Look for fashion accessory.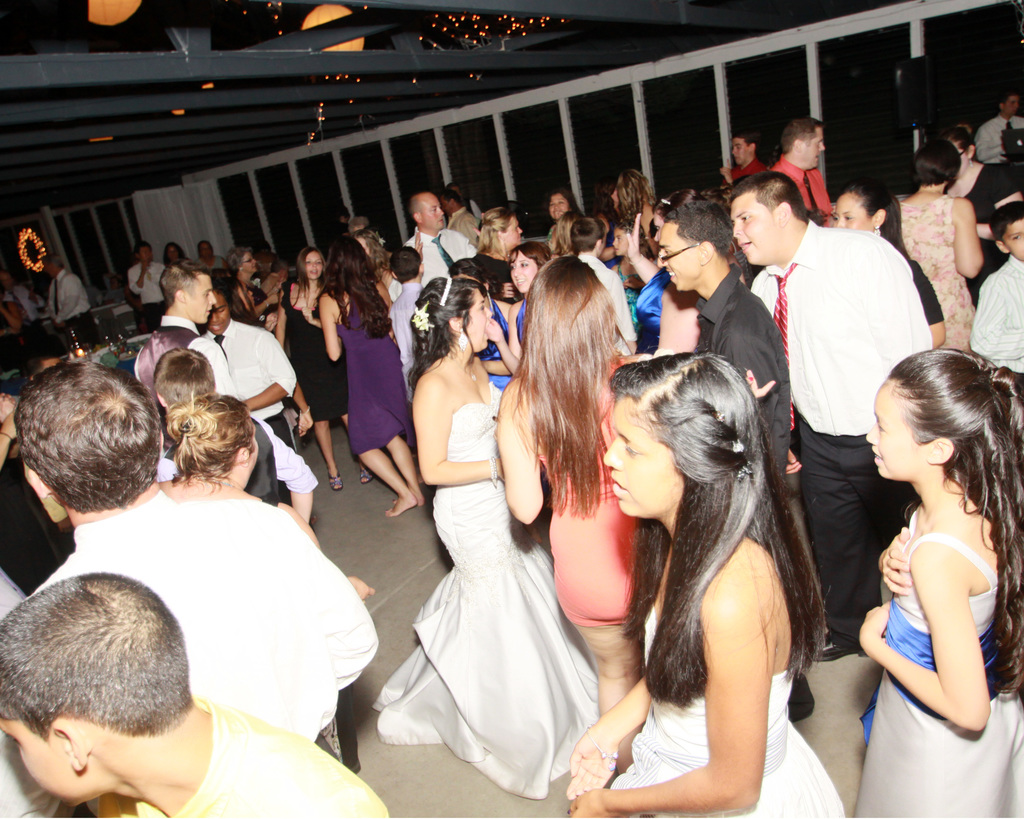
Found: bbox=[772, 264, 800, 432].
